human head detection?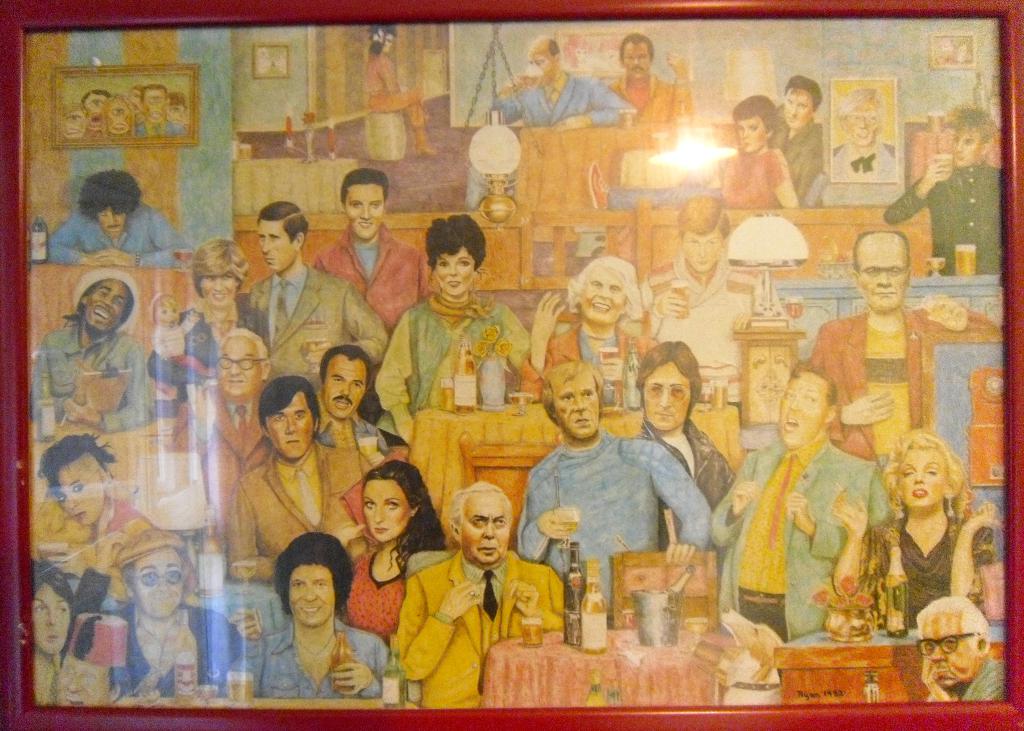
849/229/910/310
